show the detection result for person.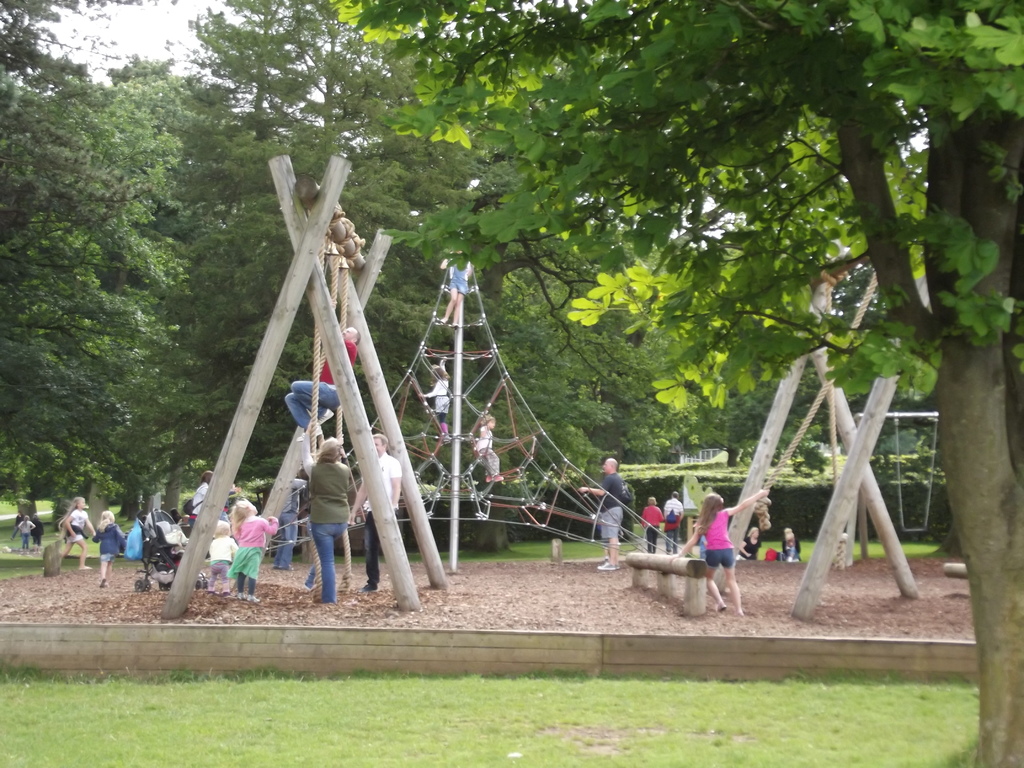
(left=300, top=433, right=356, bottom=605).
